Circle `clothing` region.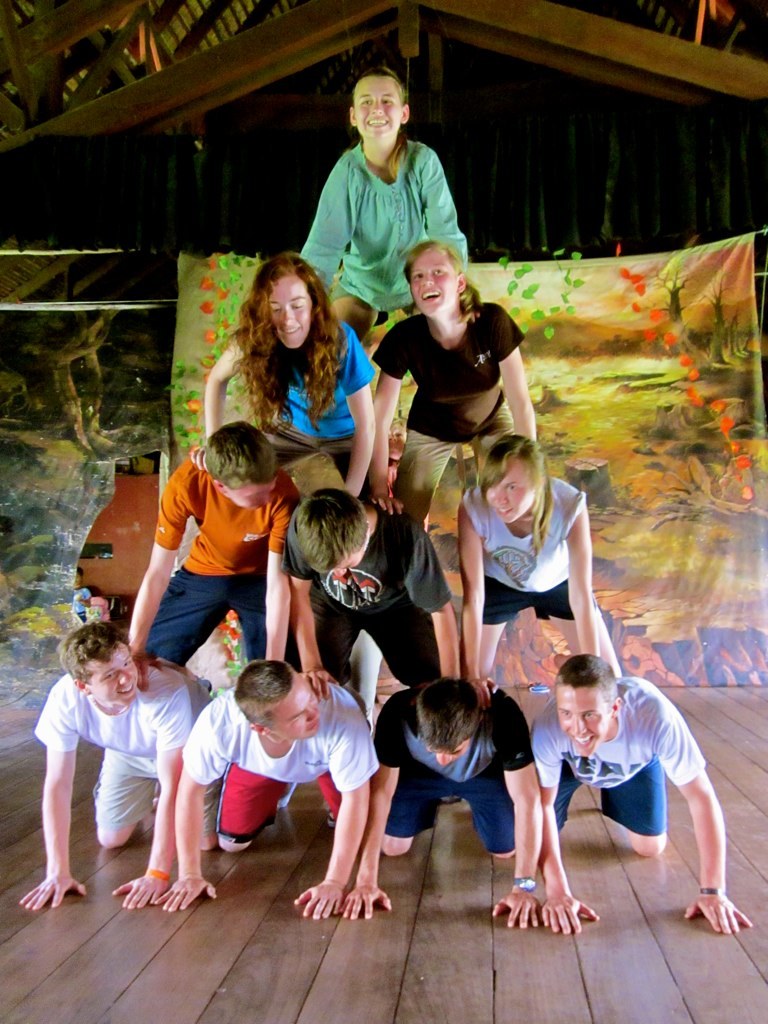
Region: <region>522, 670, 699, 856</region>.
